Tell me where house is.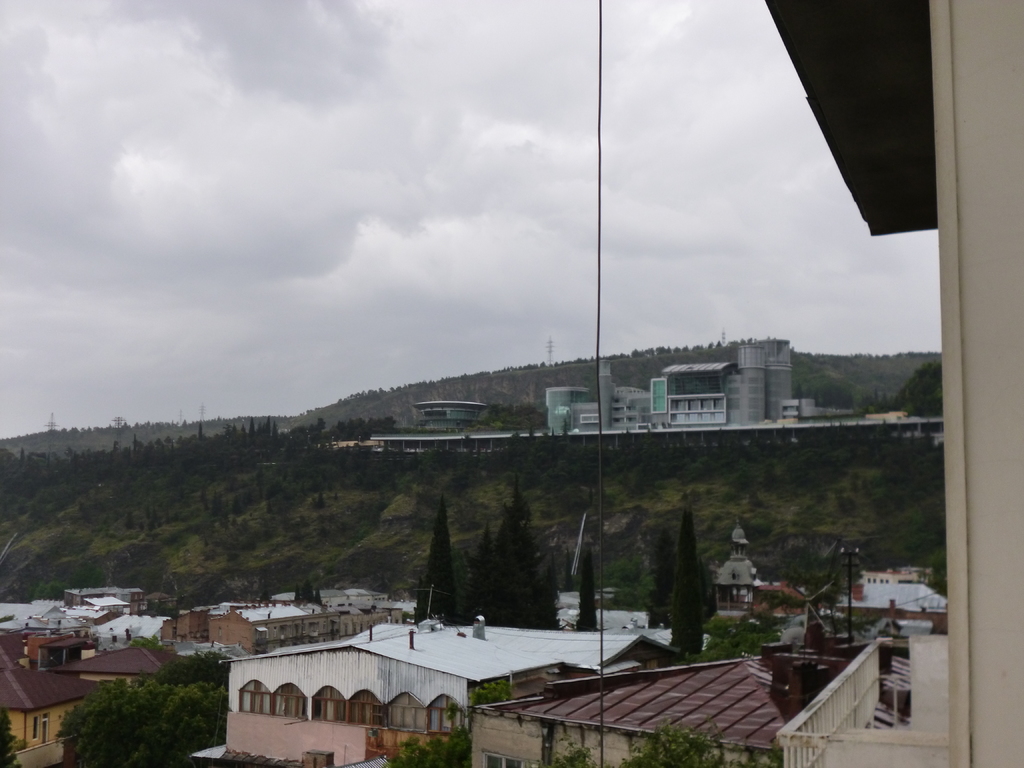
house is at 1/586/182/756.
